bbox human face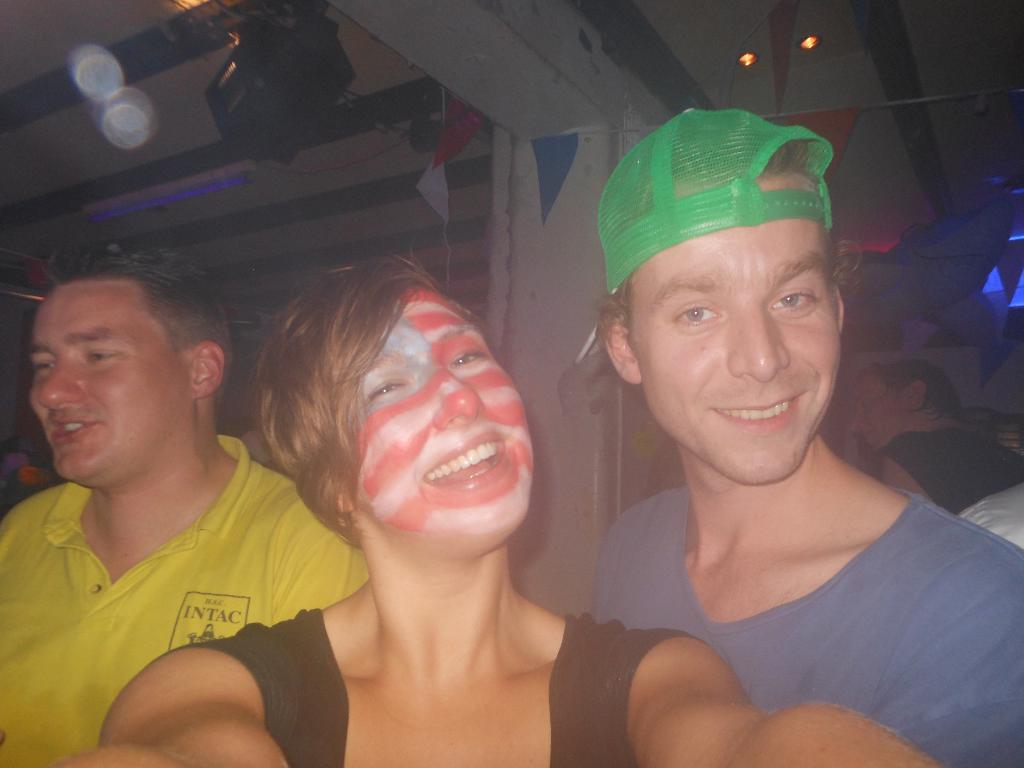
crop(360, 292, 537, 536)
